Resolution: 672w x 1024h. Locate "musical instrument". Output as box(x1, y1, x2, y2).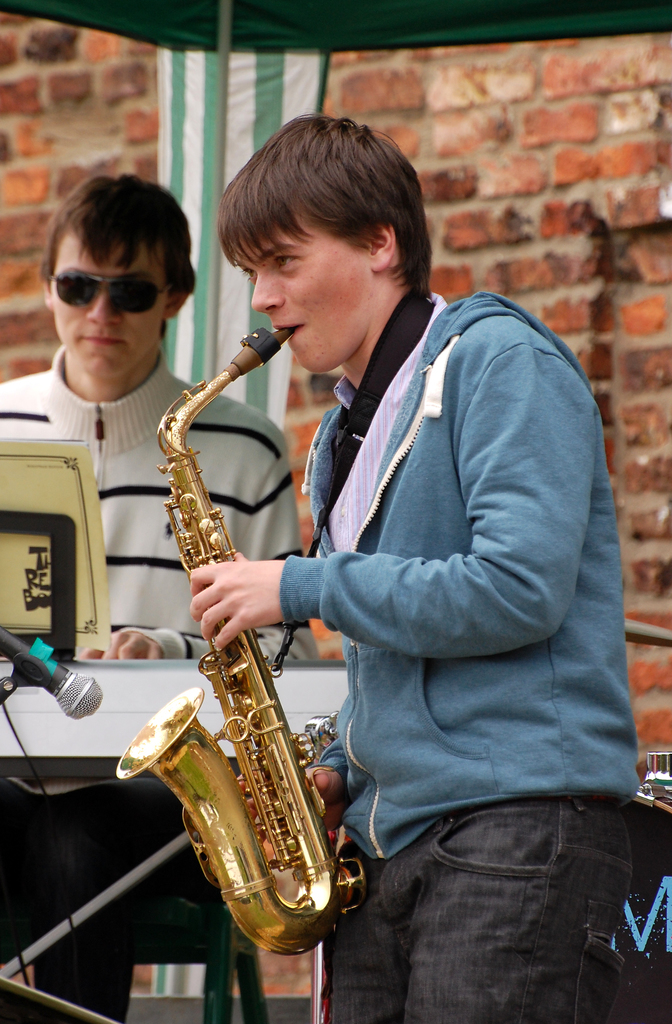
box(115, 323, 293, 957).
